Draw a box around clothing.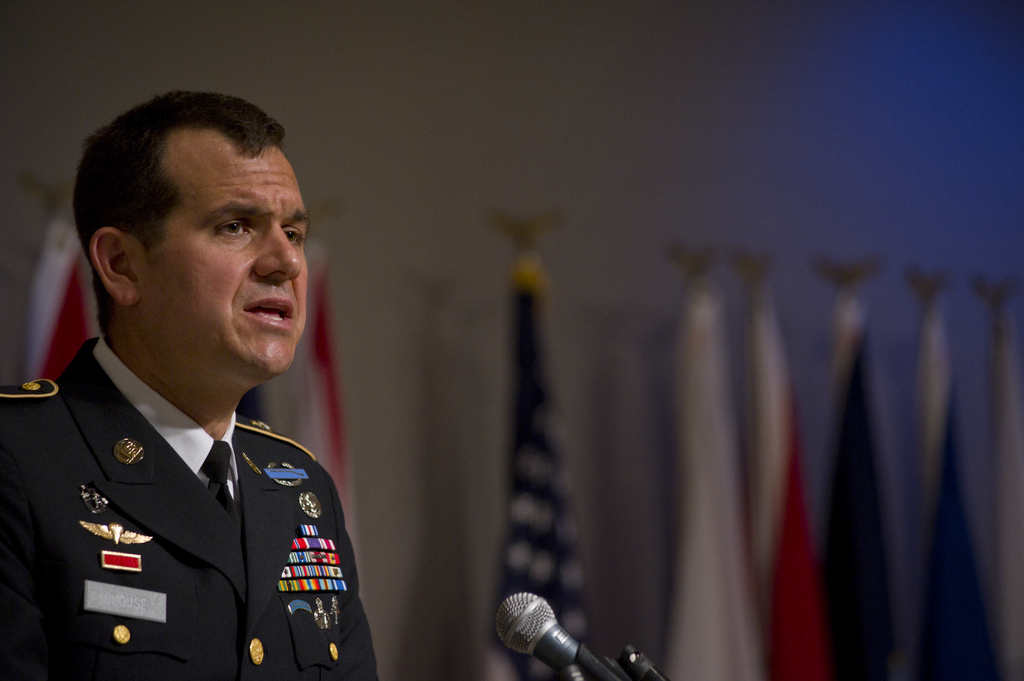
box=[0, 300, 374, 680].
